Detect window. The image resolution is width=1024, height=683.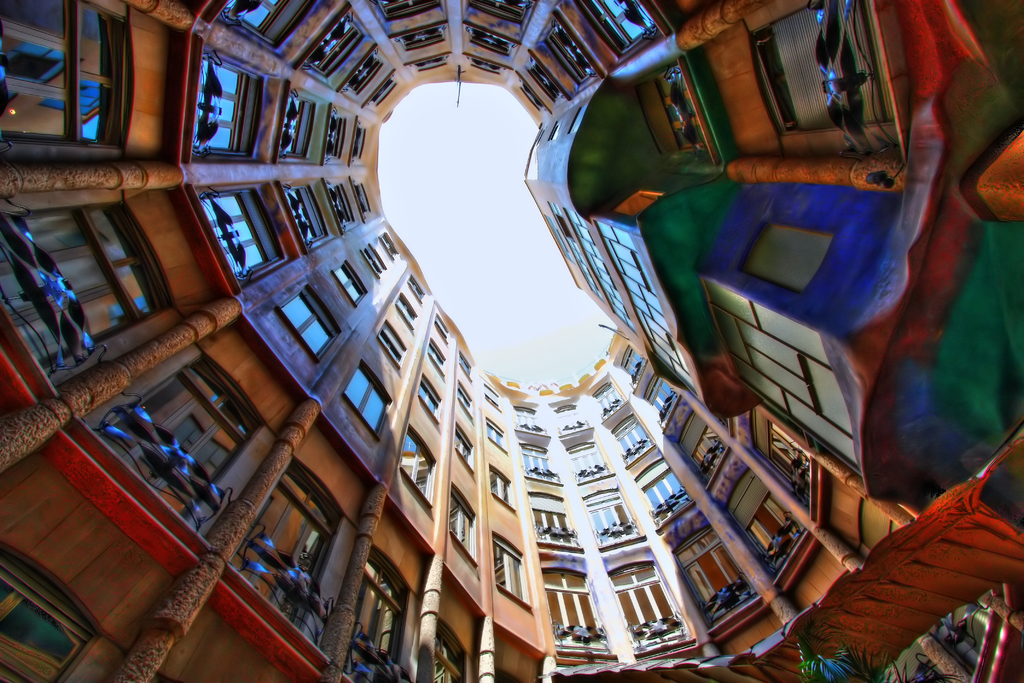
crop(268, 84, 337, 165).
